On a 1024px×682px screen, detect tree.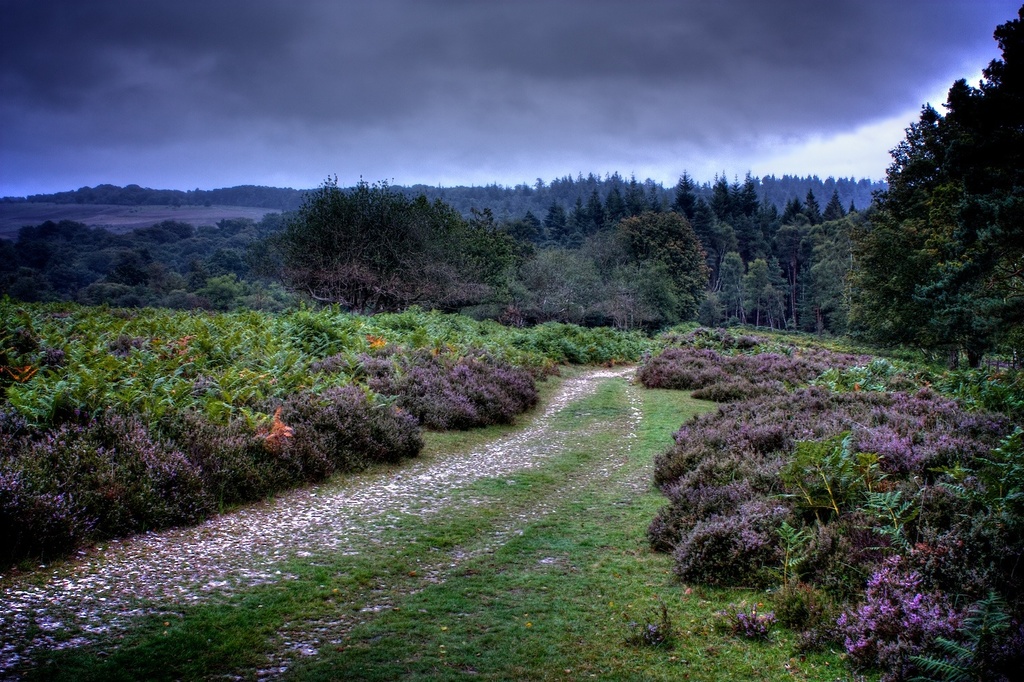
<bbox>851, 0, 1023, 271</bbox>.
